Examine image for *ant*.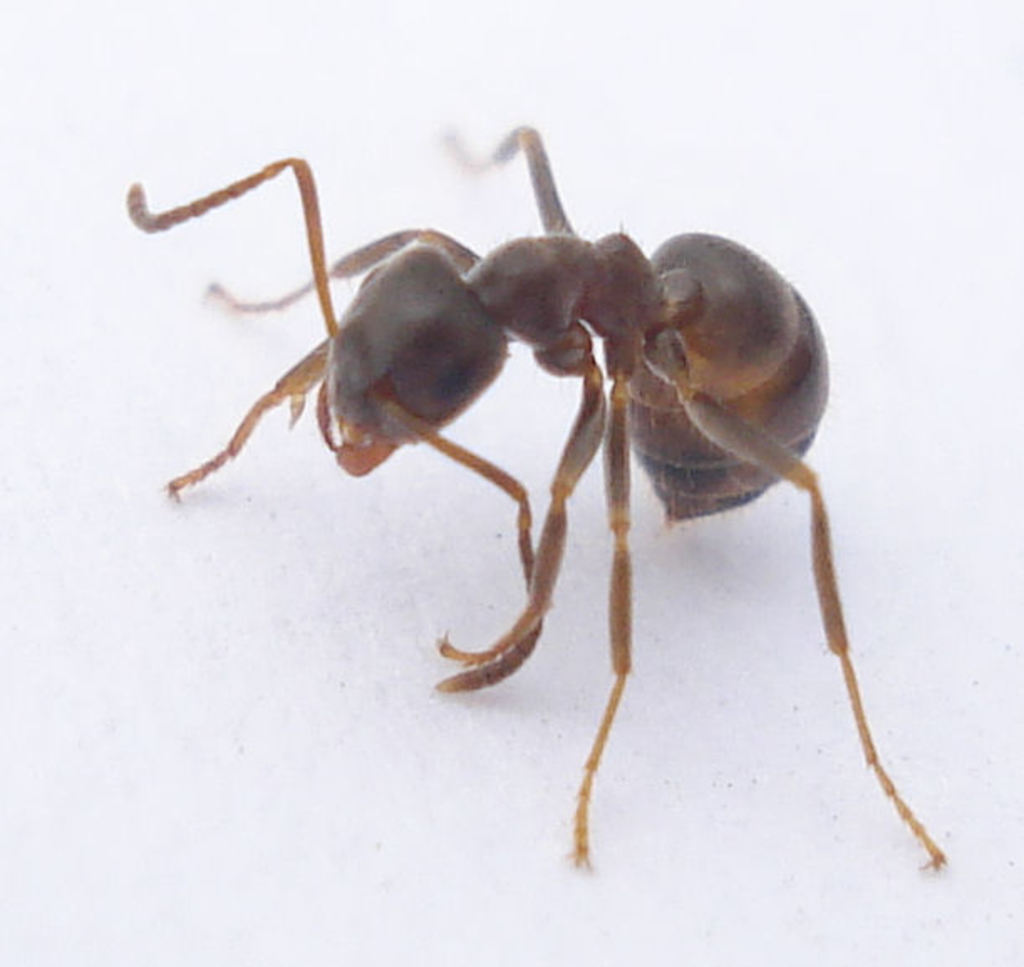
Examination result: 124/117/944/865.
